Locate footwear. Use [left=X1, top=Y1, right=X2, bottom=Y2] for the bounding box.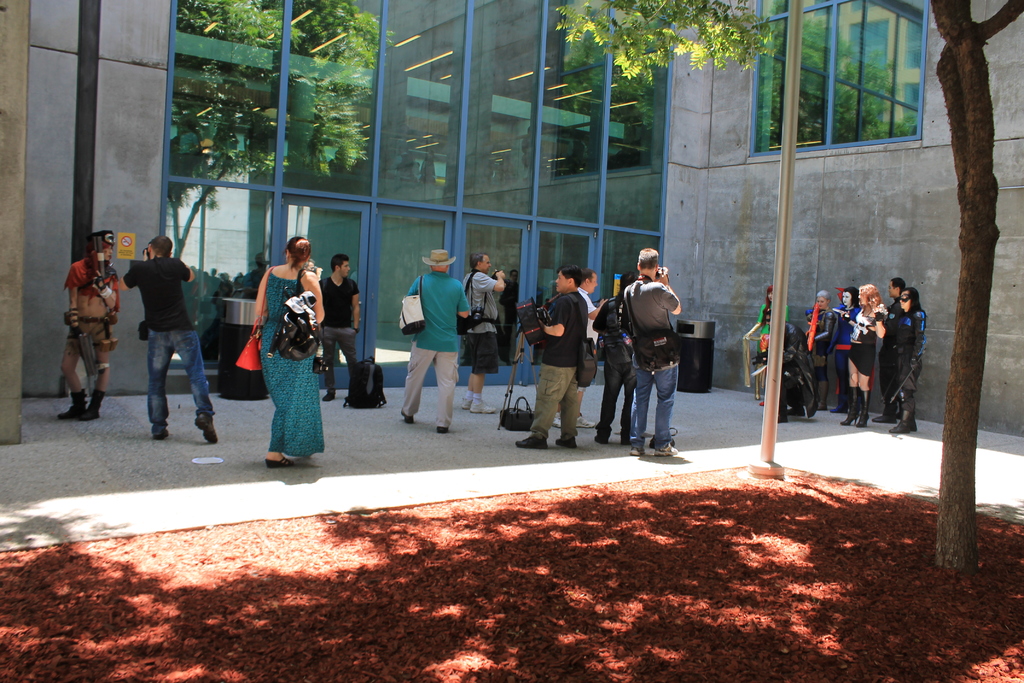
[left=193, top=413, right=215, bottom=445].
